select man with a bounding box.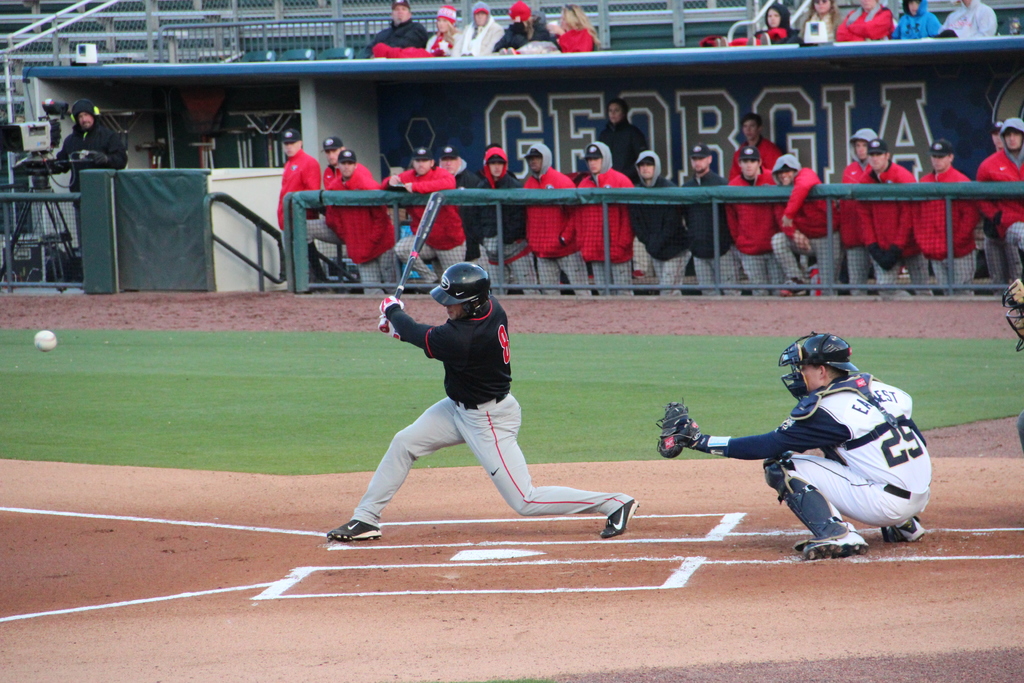
l=840, t=127, r=877, b=295.
